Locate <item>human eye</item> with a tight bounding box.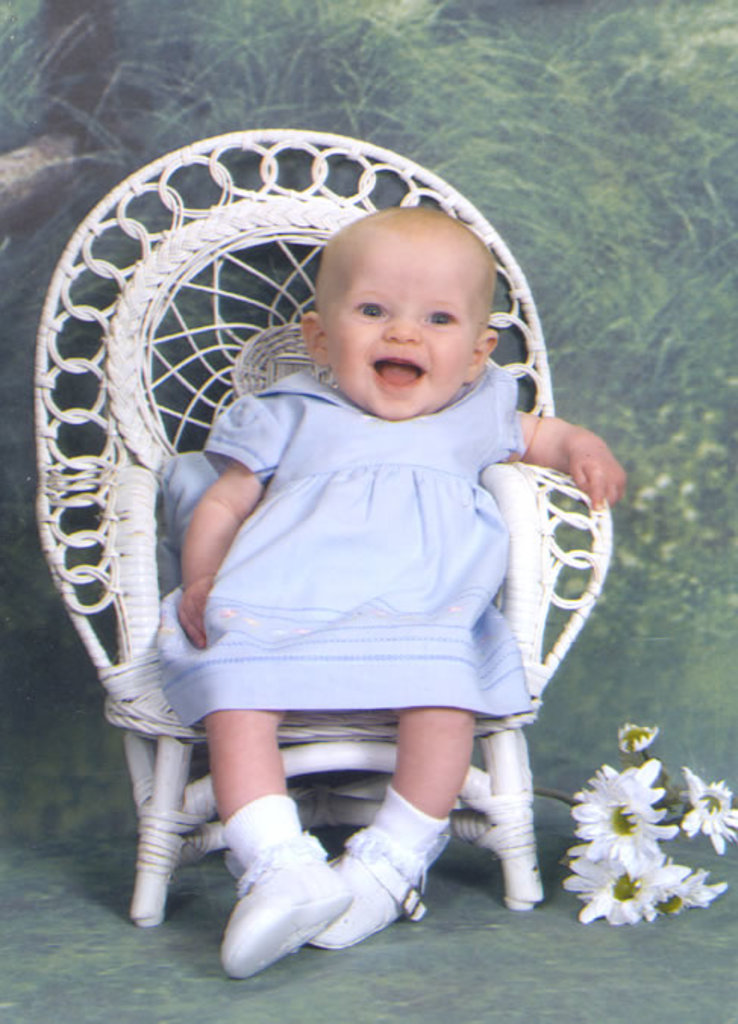
<region>350, 300, 391, 321</region>.
